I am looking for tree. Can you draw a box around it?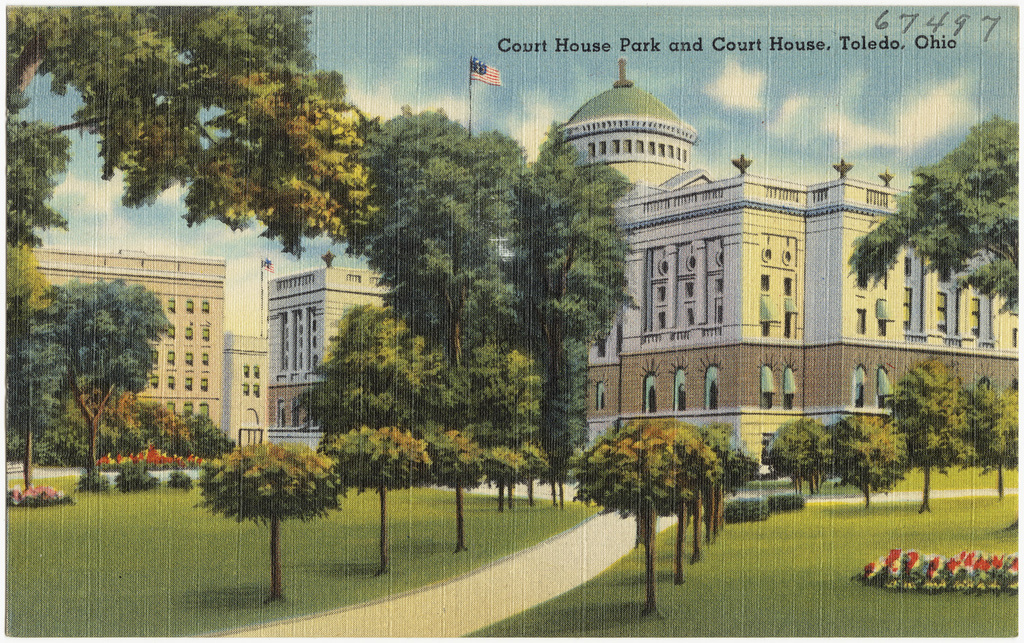
Sure, the bounding box is (left=485, top=438, right=550, bottom=515).
